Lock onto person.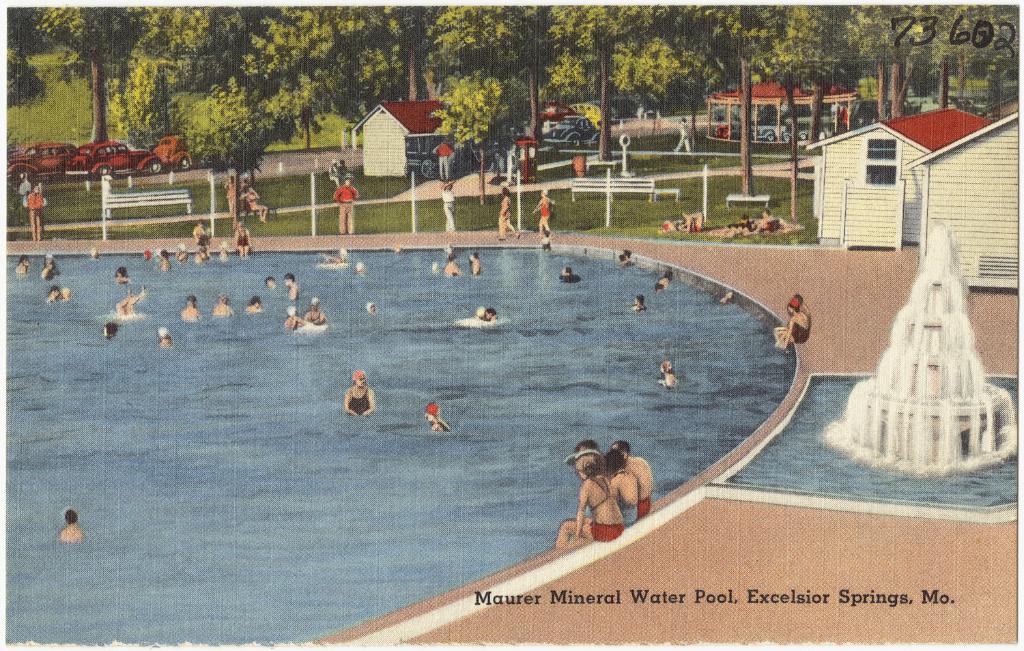
Locked: 173 242 184 263.
